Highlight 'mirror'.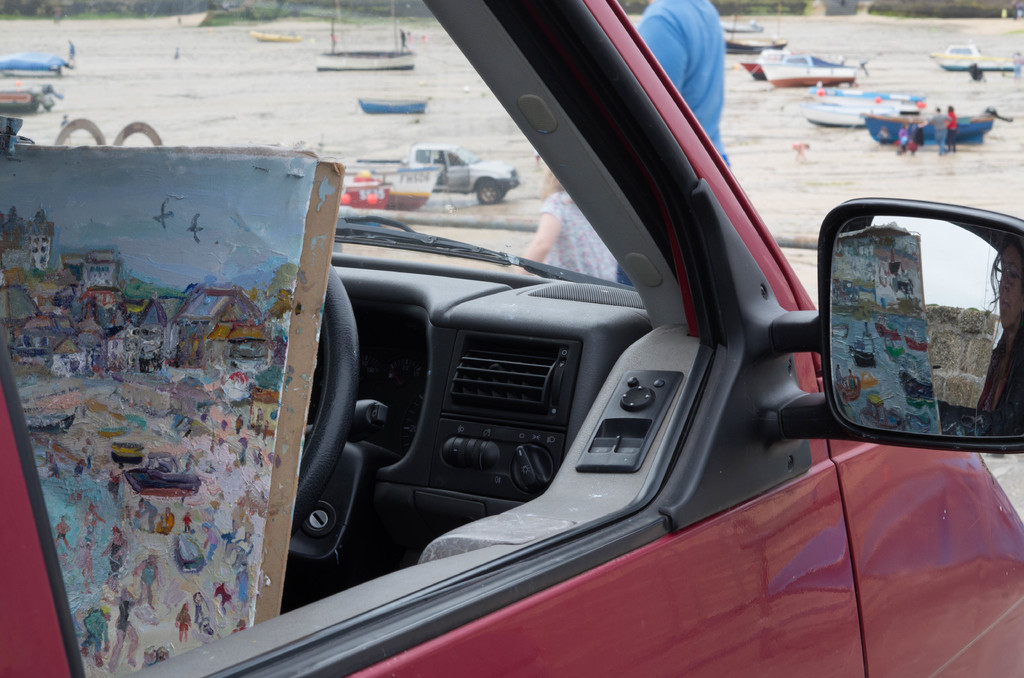
Highlighted region: pyautogui.locateOnScreen(415, 149, 430, 159).
